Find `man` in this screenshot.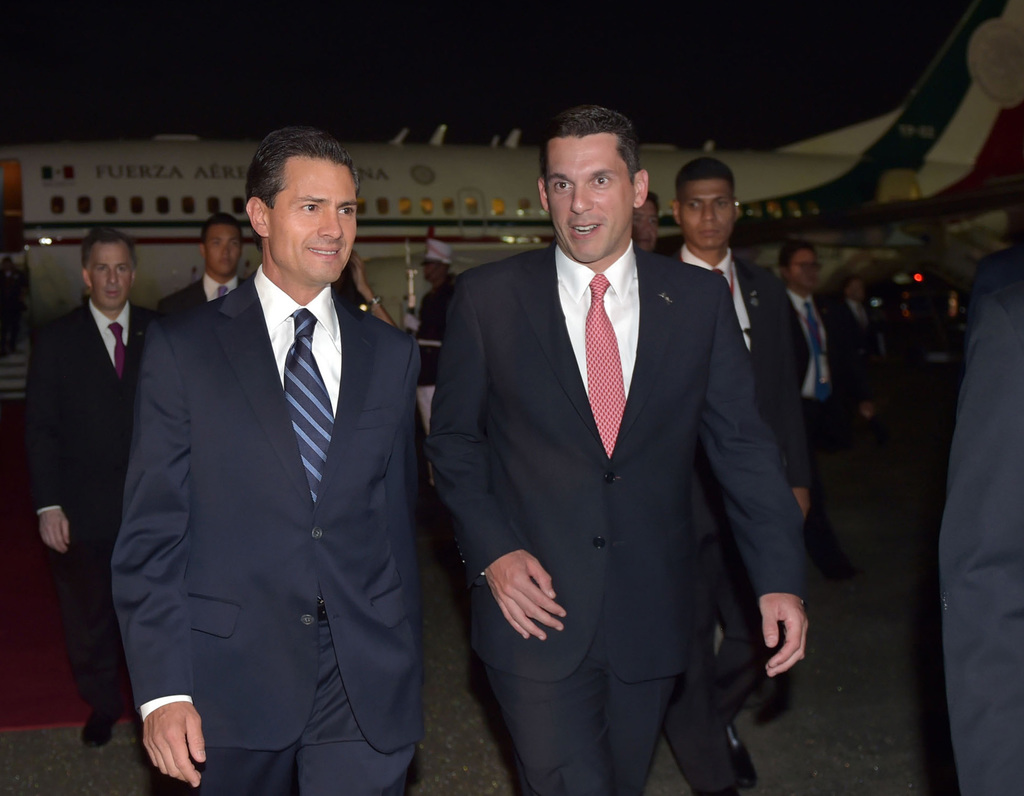
The bounding box for `man` is bbox=[651, 158, 813, 793].
